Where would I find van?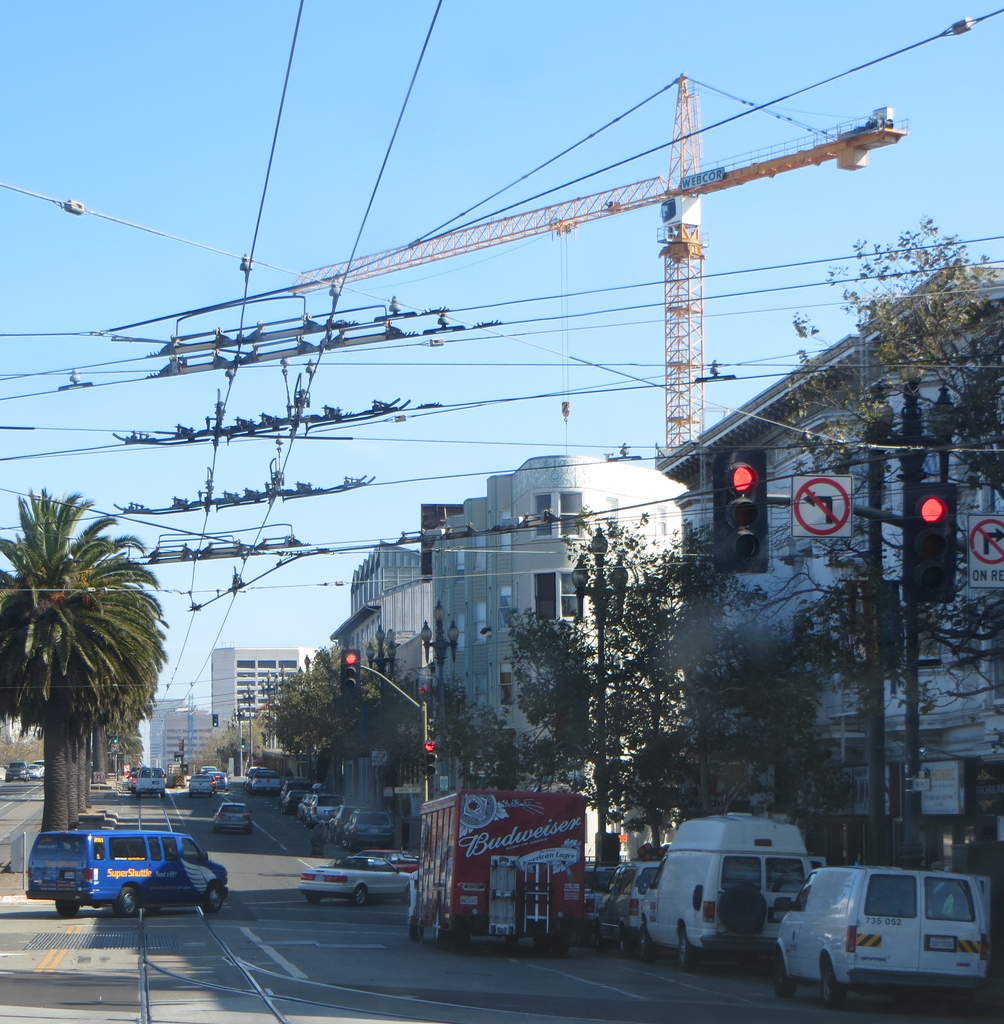
At l=134, t=765, r=166, b=796.
